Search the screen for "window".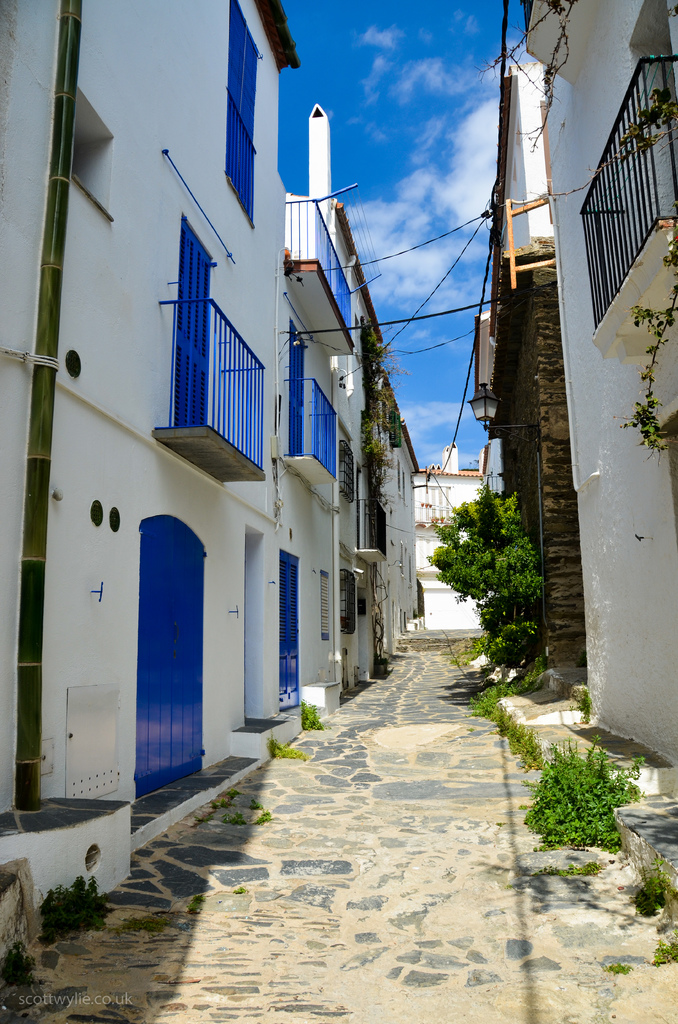
Found at 174:219:213:433.
